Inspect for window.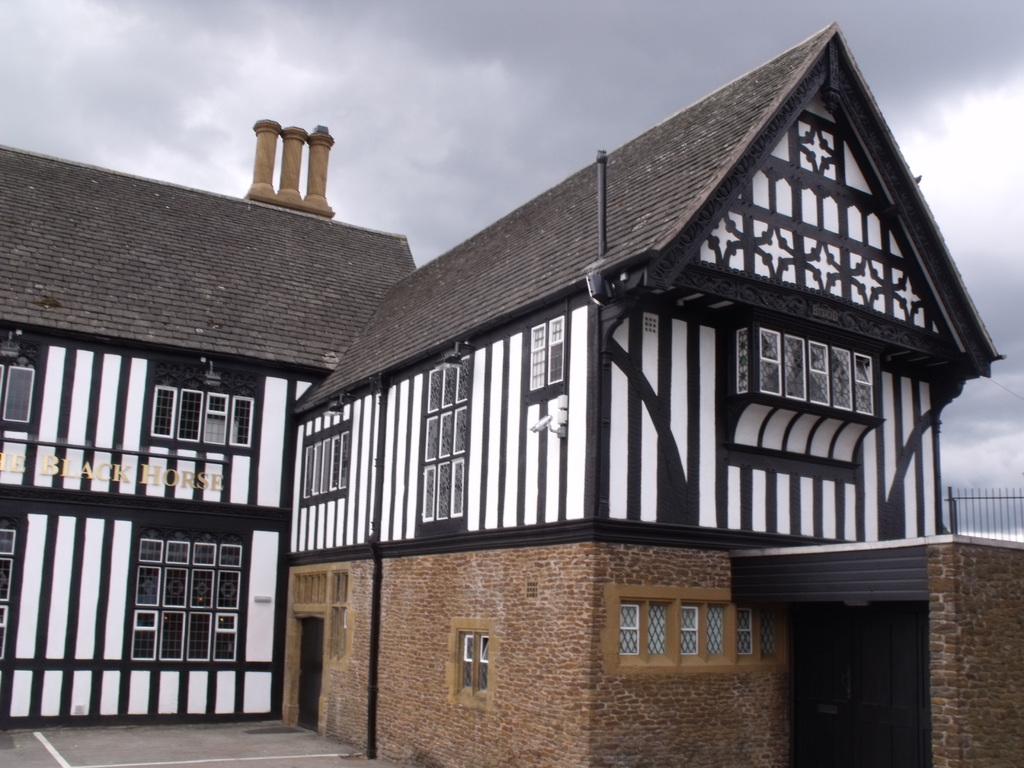
Inspection: x1=521, y1=309, x2=567, y2=396.
